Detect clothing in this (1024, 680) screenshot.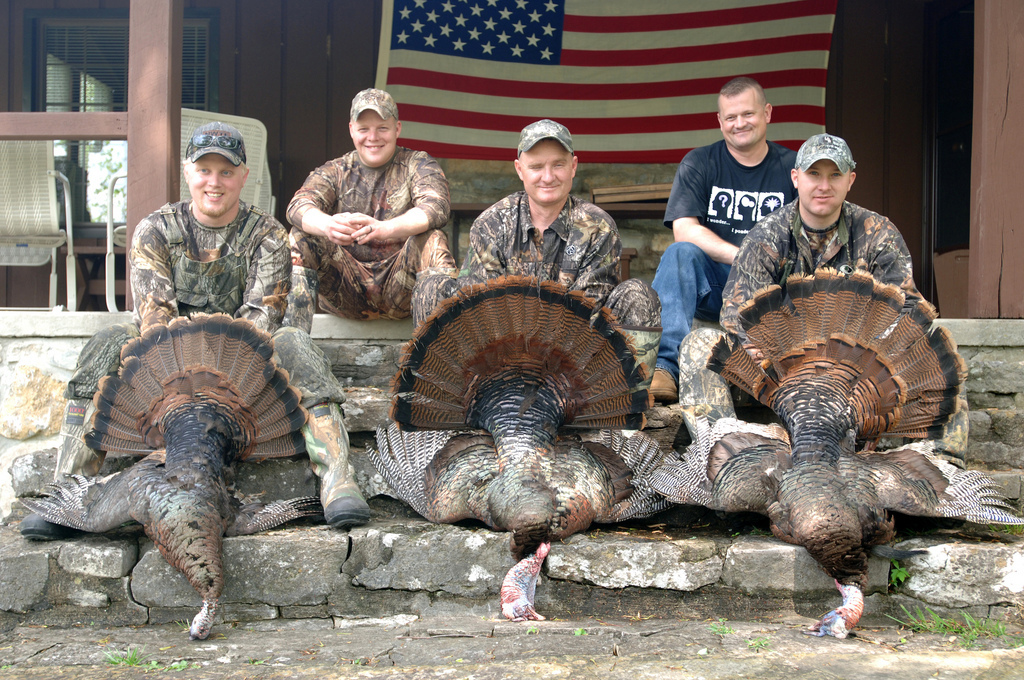
Detection: box(679, 201, 970, 423).
